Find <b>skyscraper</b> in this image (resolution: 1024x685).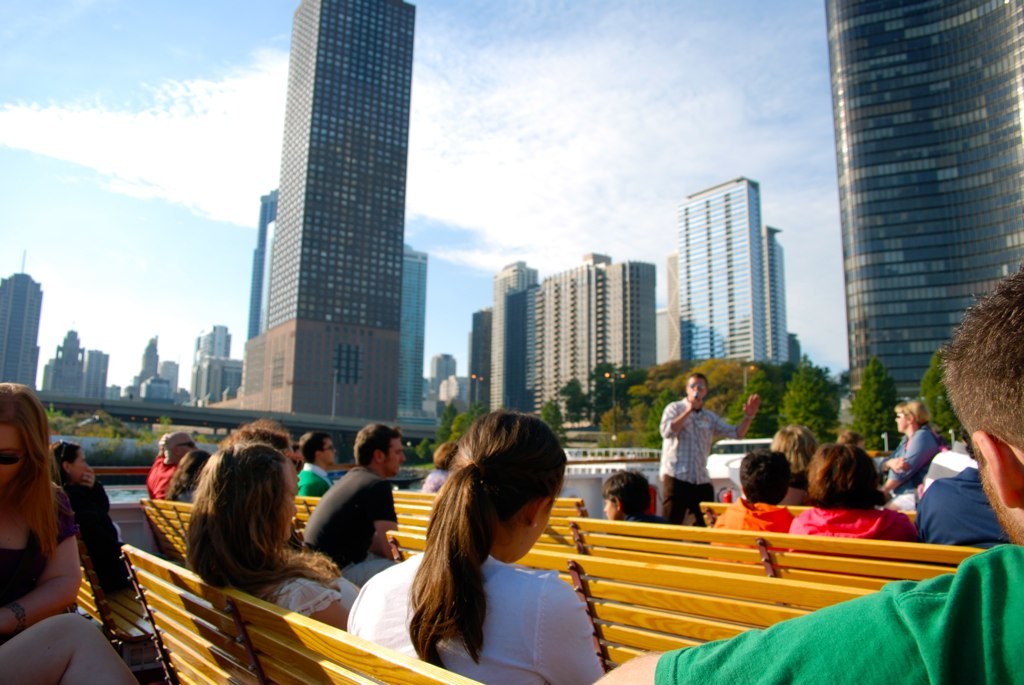
l=226, t=5, r=445, b=465.
